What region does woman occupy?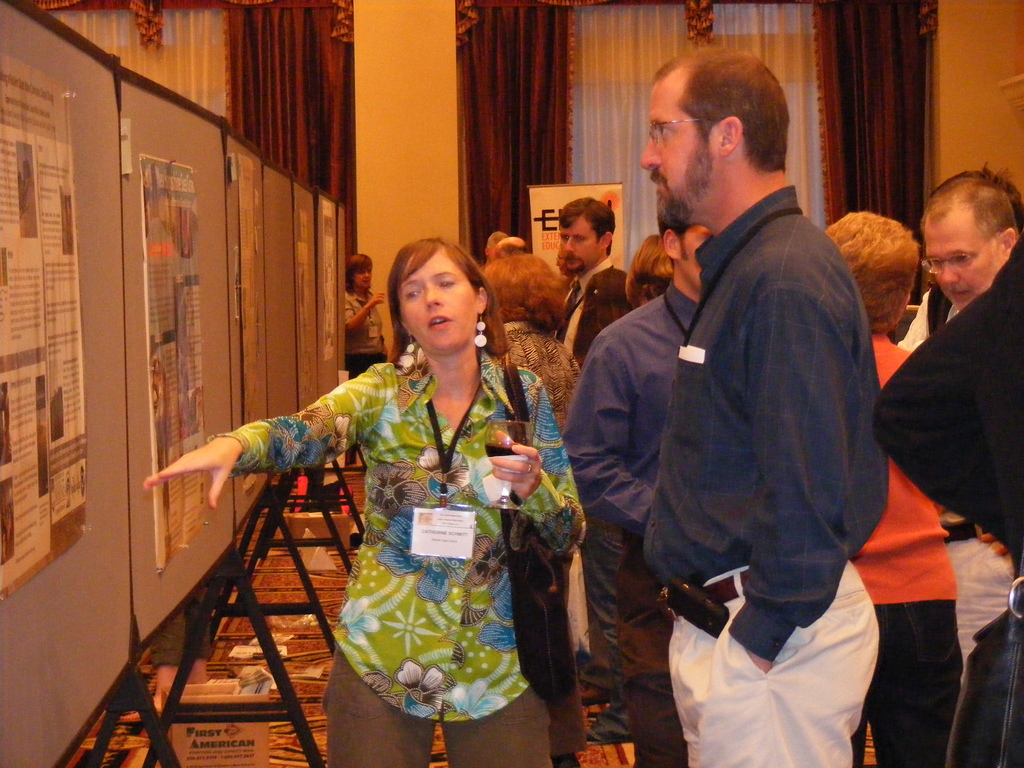
x1=342, y1=257, x2=382, y2=468.
